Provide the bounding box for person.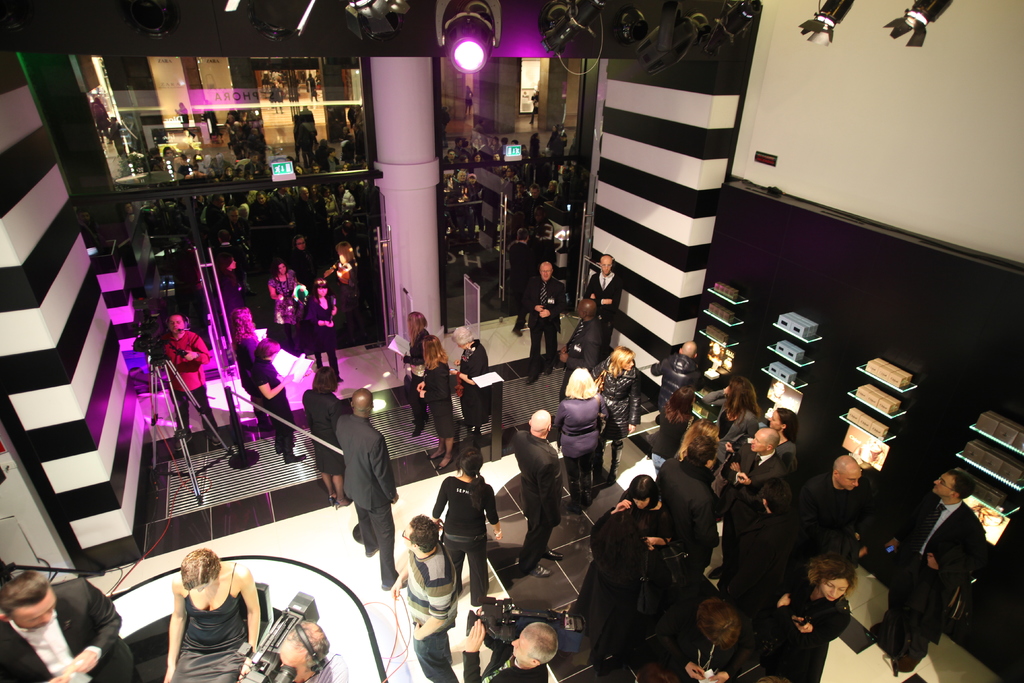
detection(419, 334, 464, 462).
